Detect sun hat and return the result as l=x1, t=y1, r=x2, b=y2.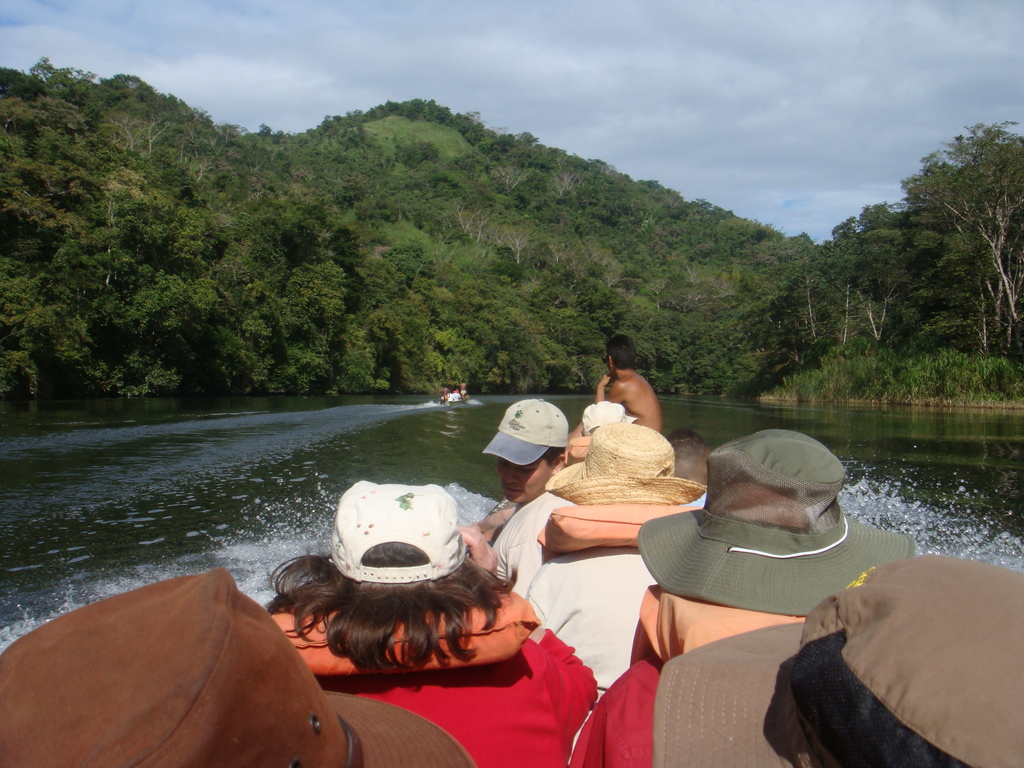
l=557, t=435, r=589, b=463.
